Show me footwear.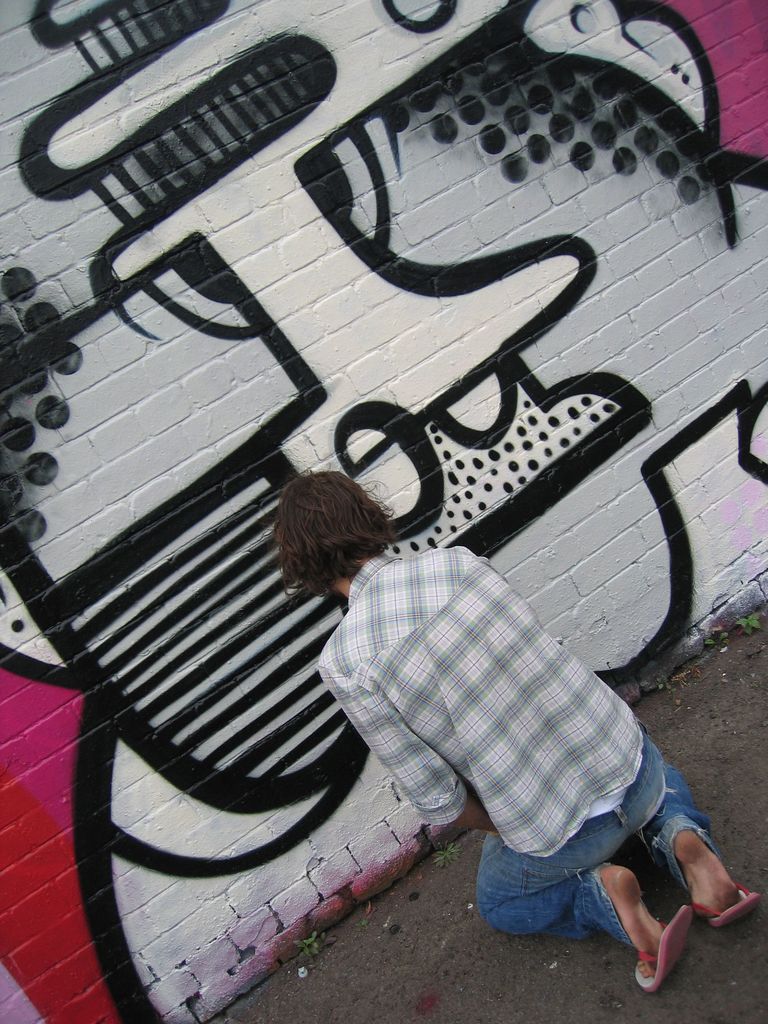
footwear is here: BBox(614, 874, 707, 986).
